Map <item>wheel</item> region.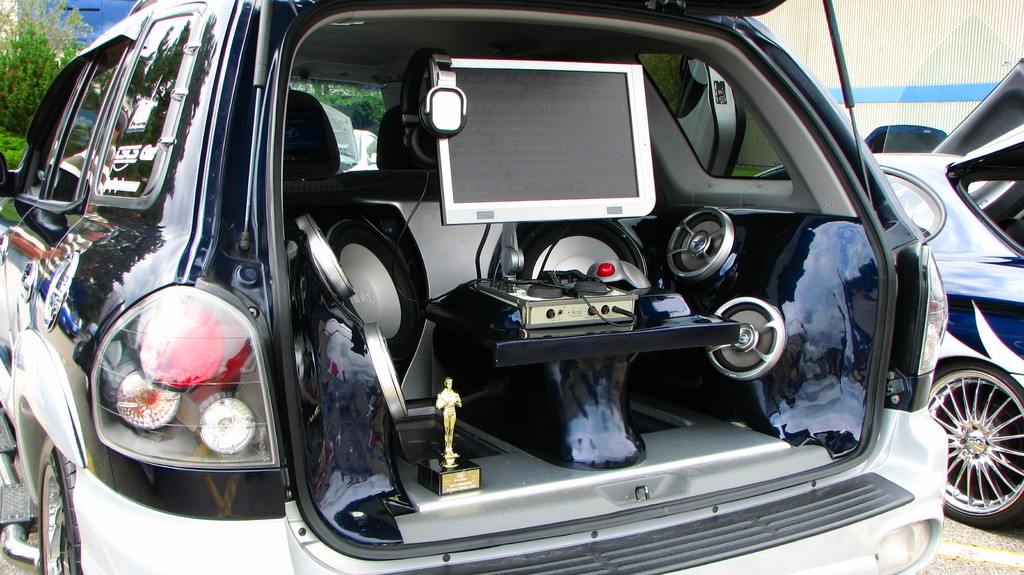
Mapped to detection(927, 369, 1023, 518).
